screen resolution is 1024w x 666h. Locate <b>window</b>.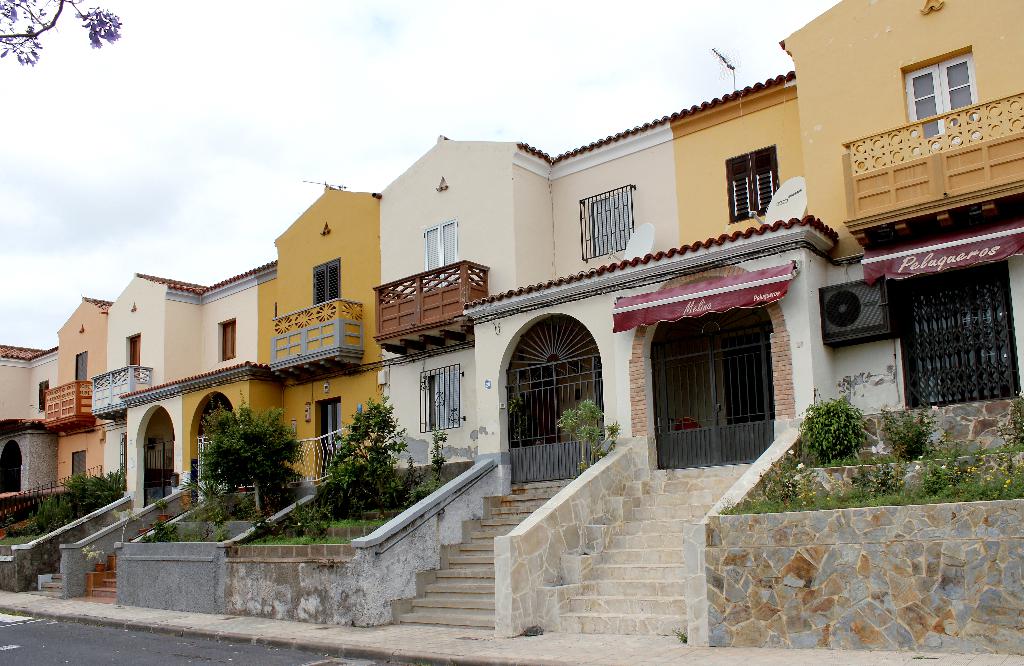
[309, 257, 342, 312].
